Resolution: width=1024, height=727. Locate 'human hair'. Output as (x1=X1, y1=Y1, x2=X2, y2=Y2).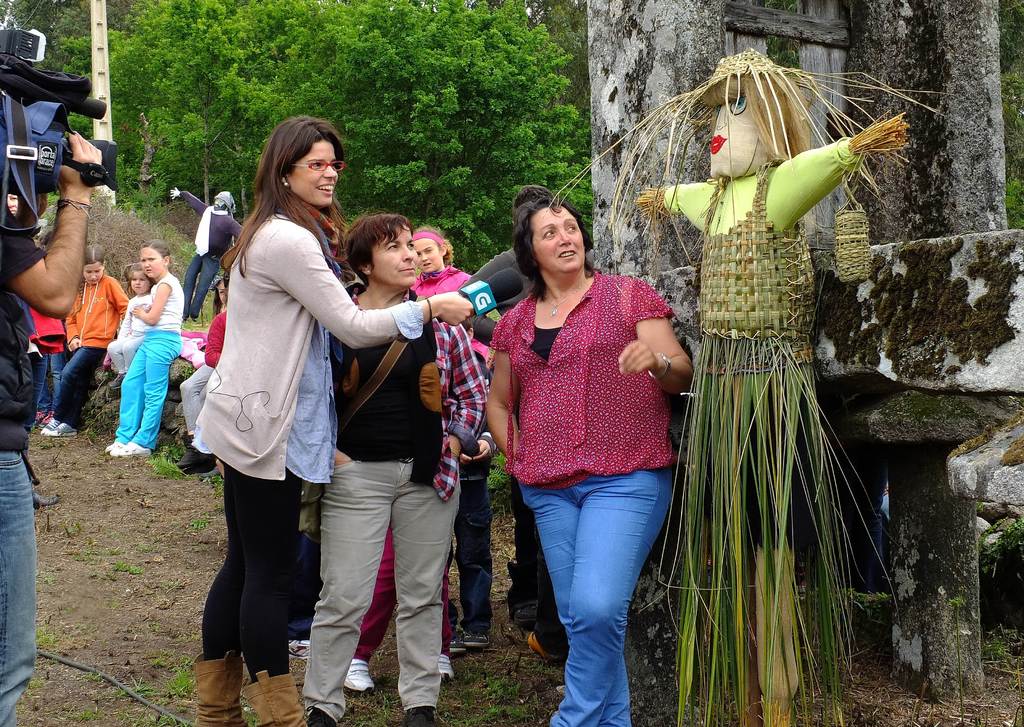
(x1=412, y1=226, x2=456, y2=271).
